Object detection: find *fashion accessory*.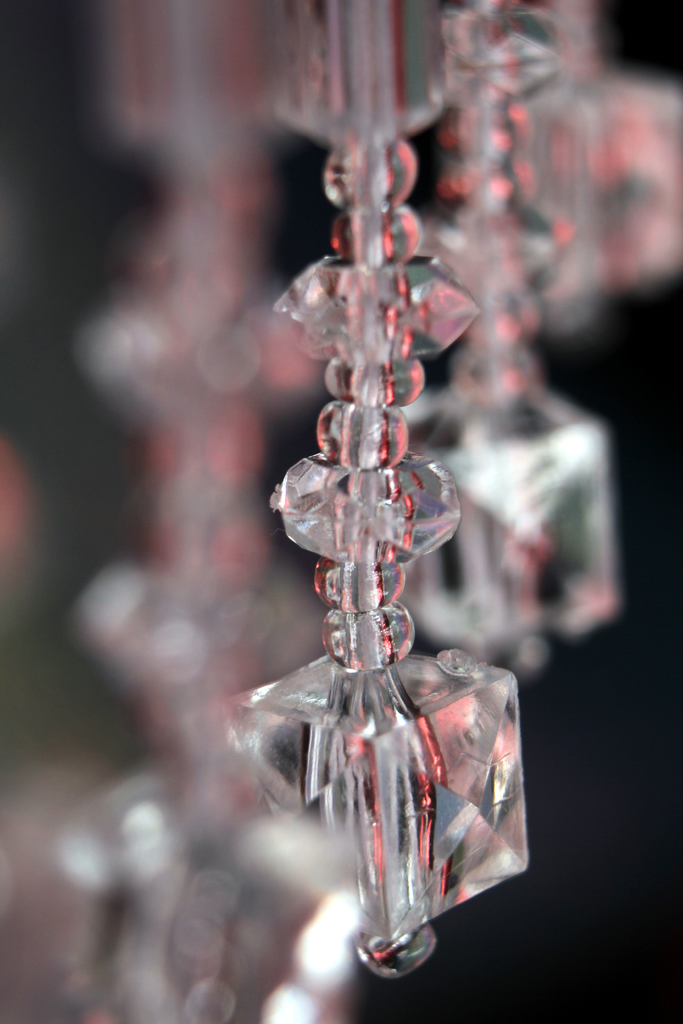
rect(227, 0, 531, 972).
